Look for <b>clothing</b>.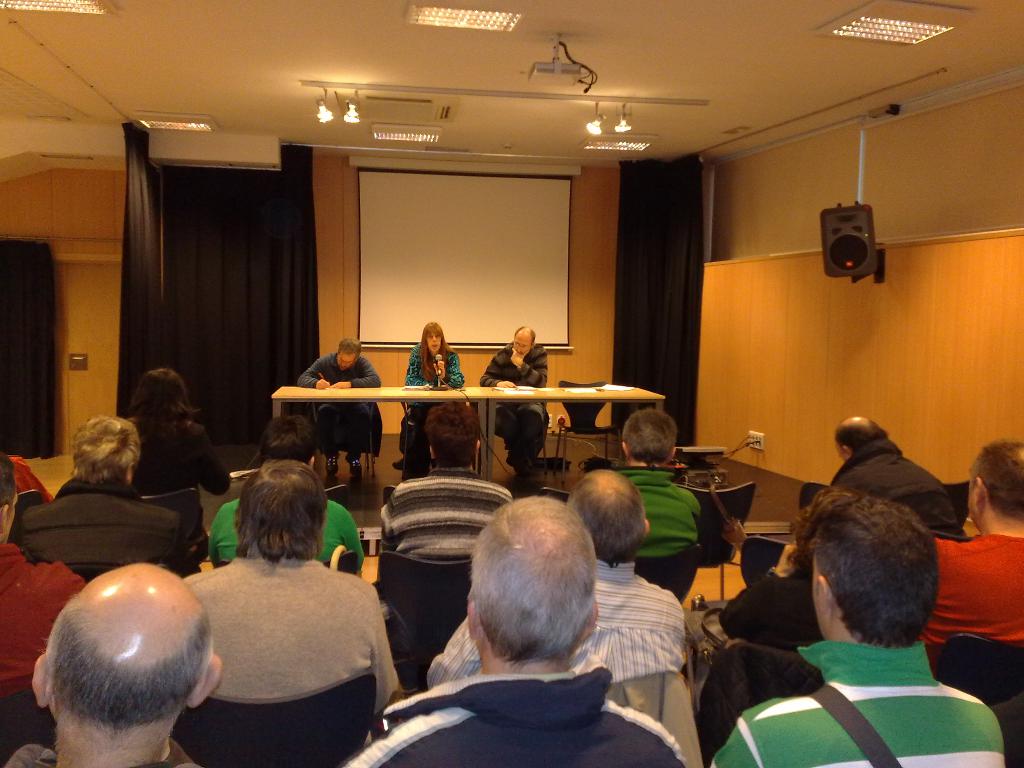
Found: detection(132, 407, 236, 546).
